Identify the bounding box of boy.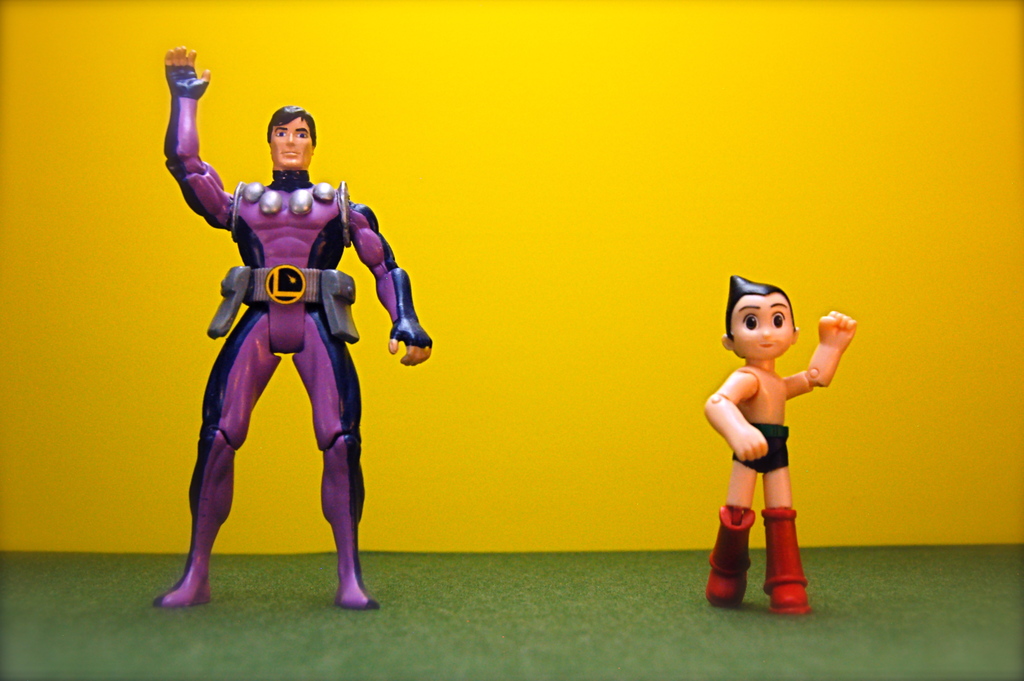
x1=703, y1=268, x2=857, y2=616.
